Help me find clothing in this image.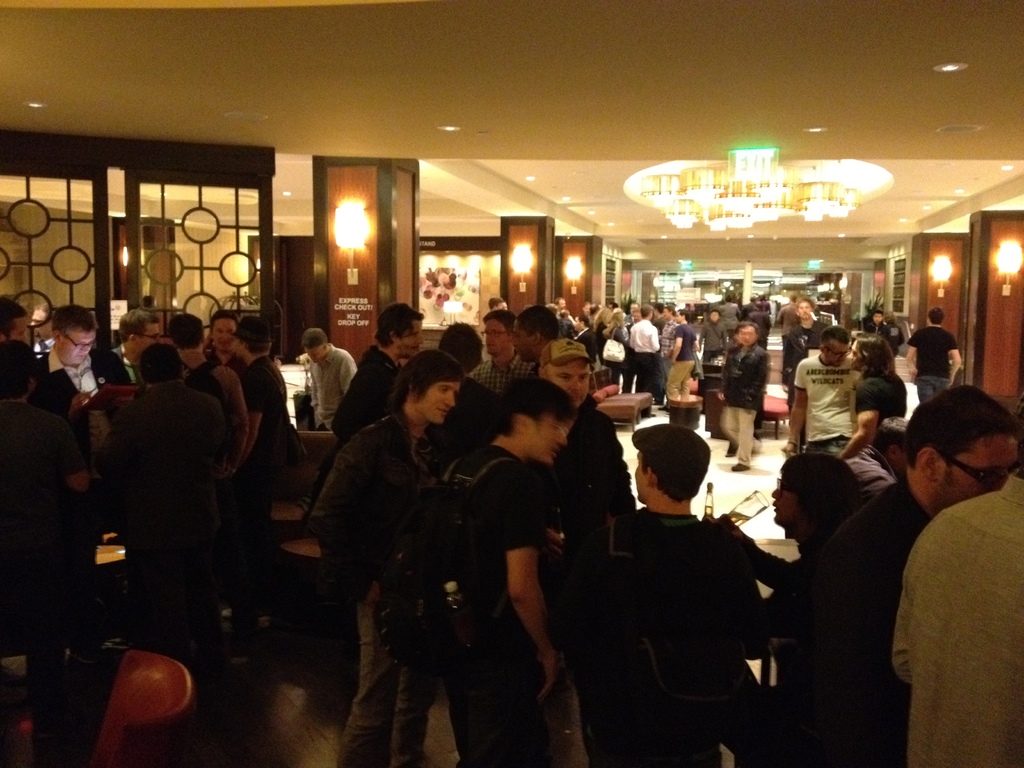
Found it: [296, 344, 354, 425].
